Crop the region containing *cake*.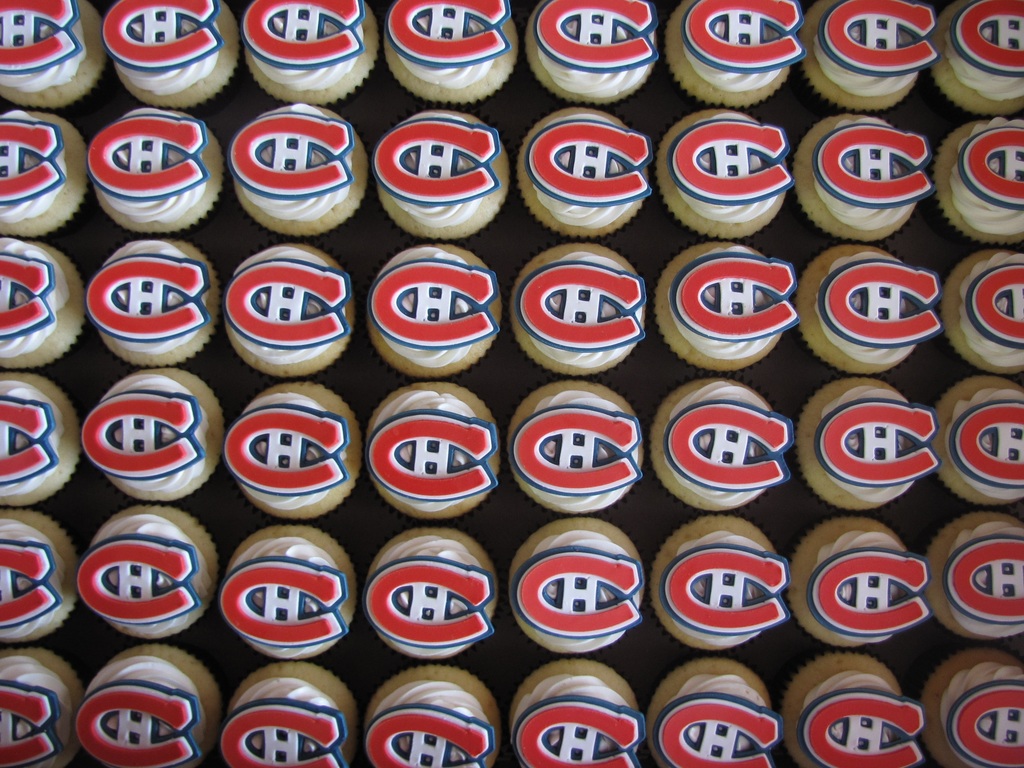
Crop region: [left=68, top=504, right=215, bottom=647].
